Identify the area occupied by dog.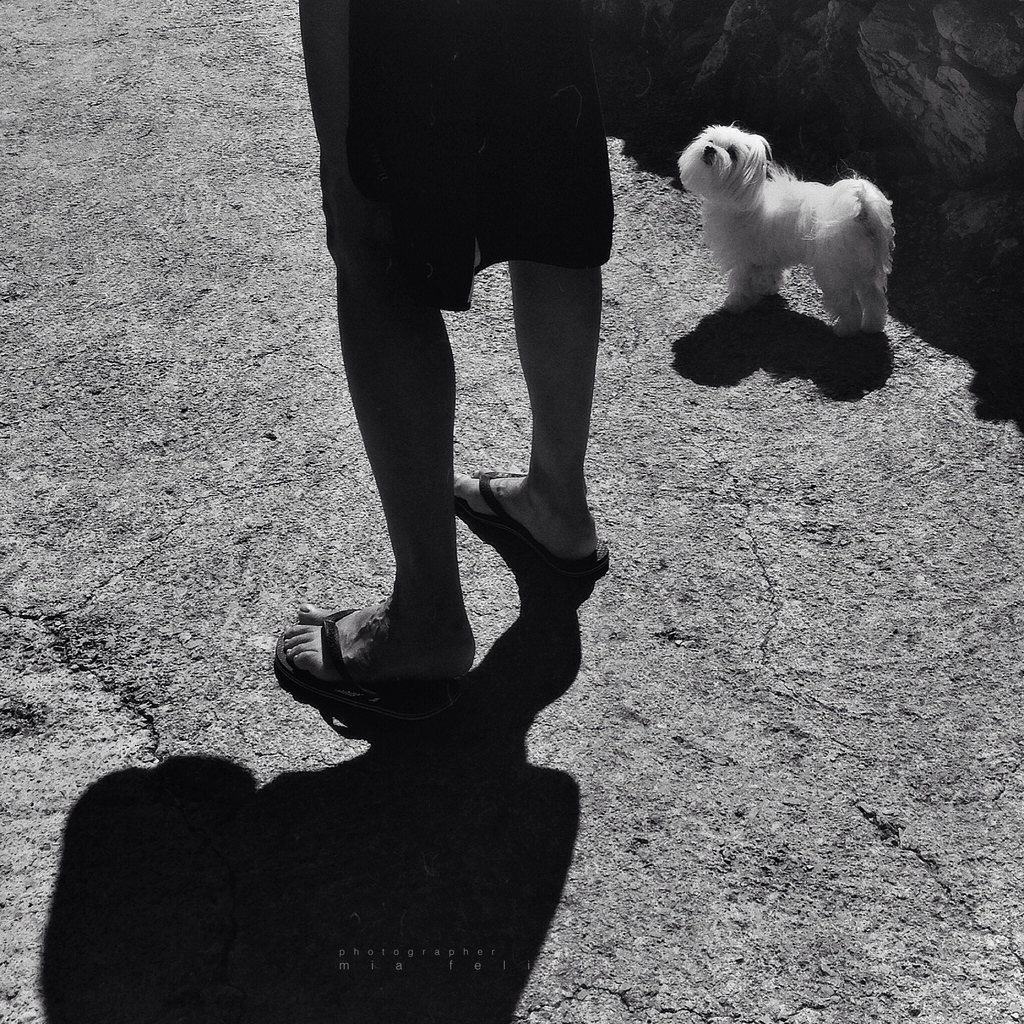
Area: Rect(676, 120, 900, 340).
